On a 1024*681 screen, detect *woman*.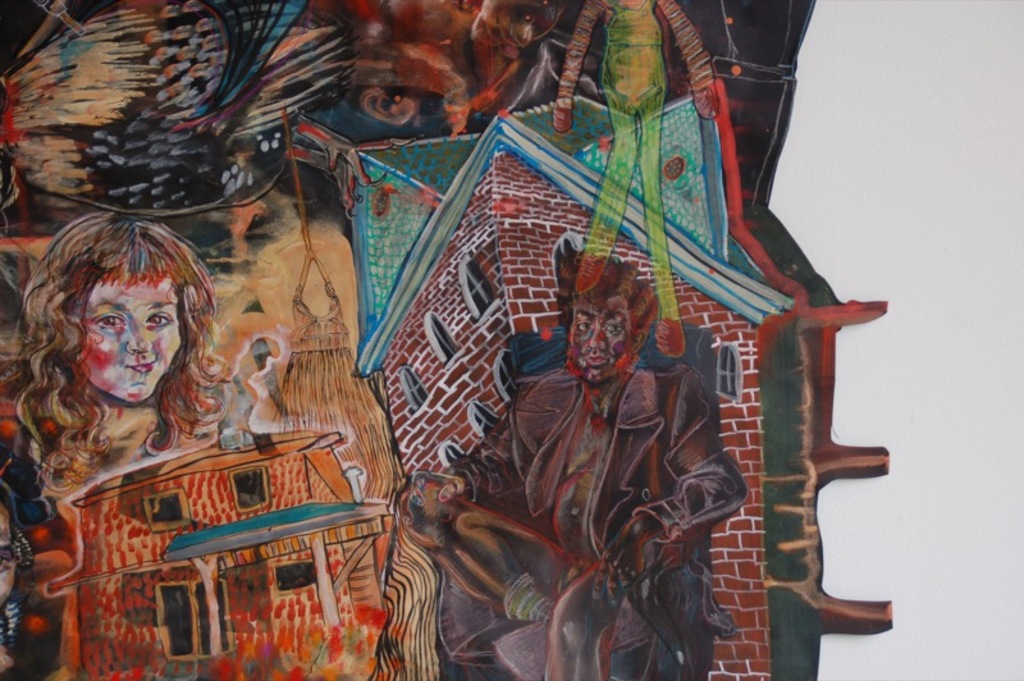
[x1=26, y1=224, x2=220, y2=508].
